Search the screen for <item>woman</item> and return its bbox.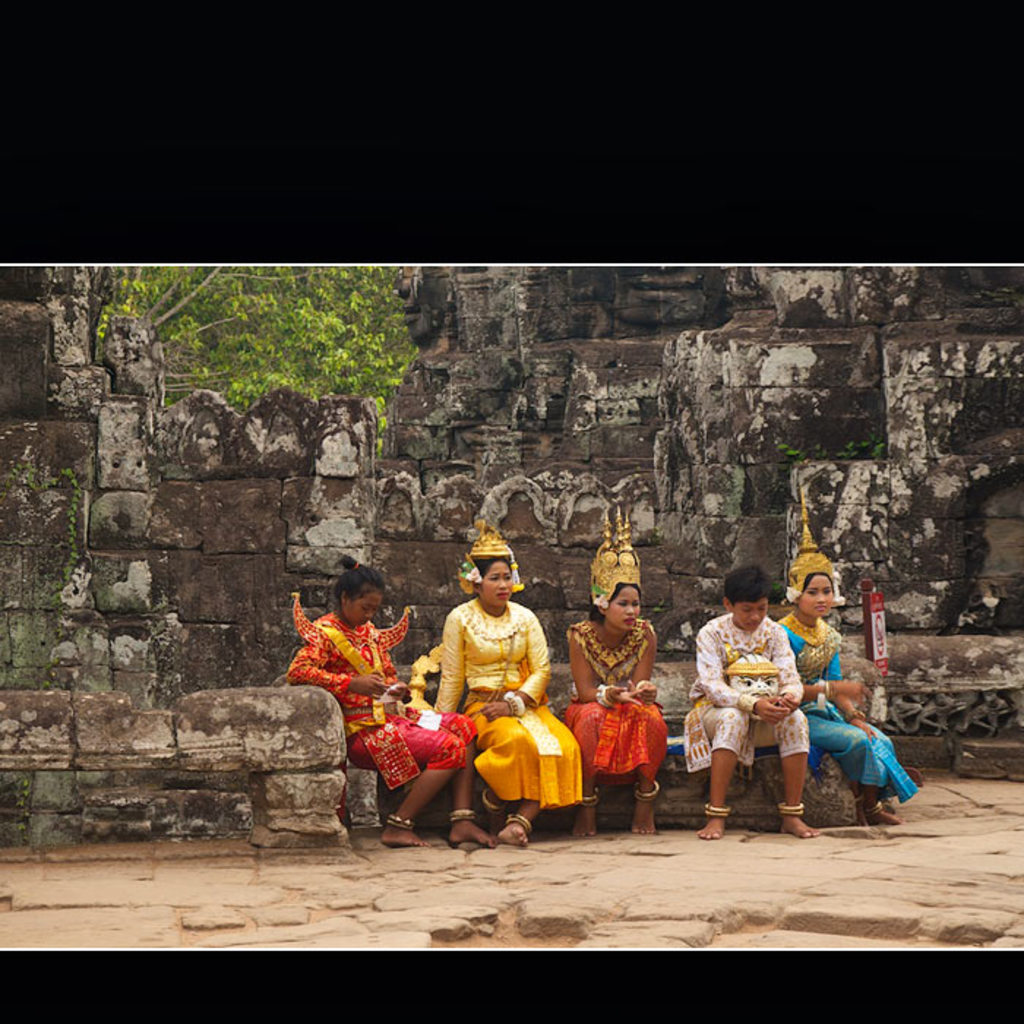
Found: bbox=(565, 511, 664, 847).
